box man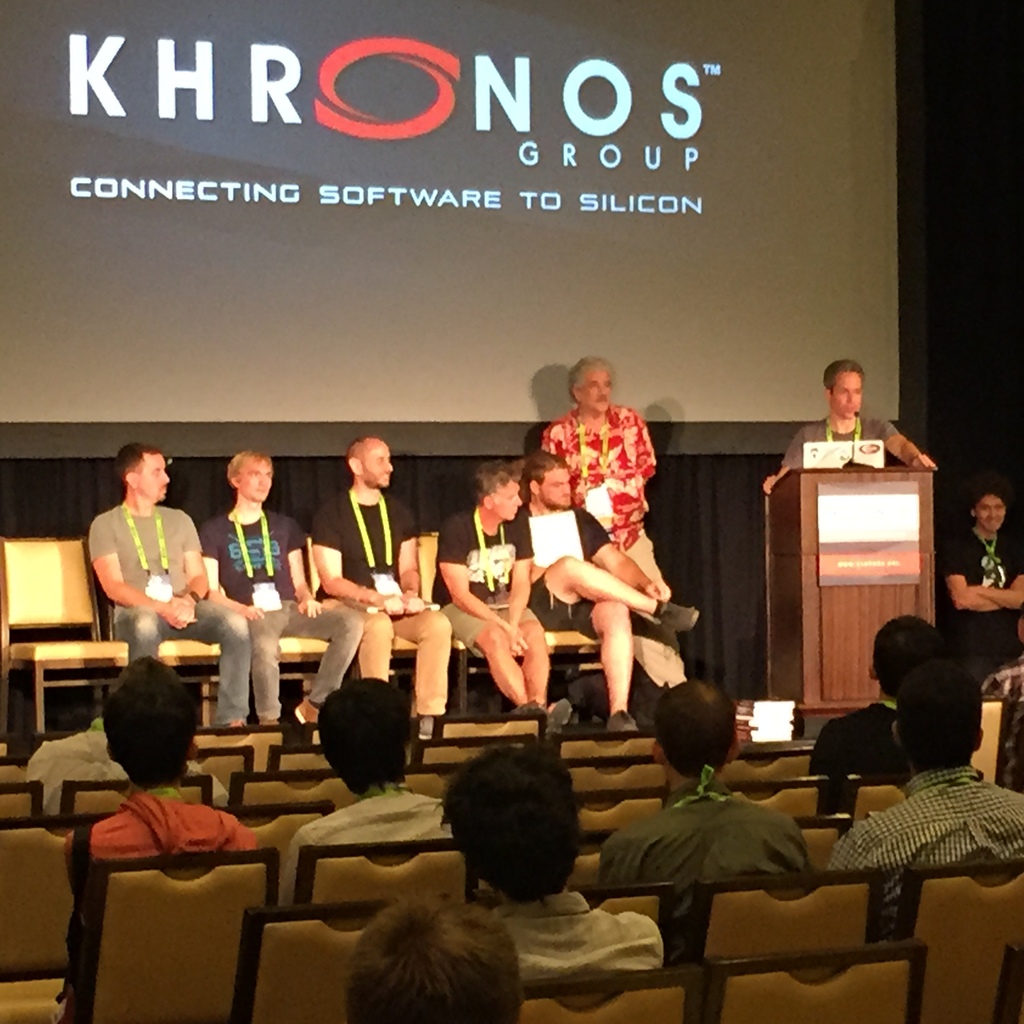
[left=765, top=357, right=942, bottom=497]
